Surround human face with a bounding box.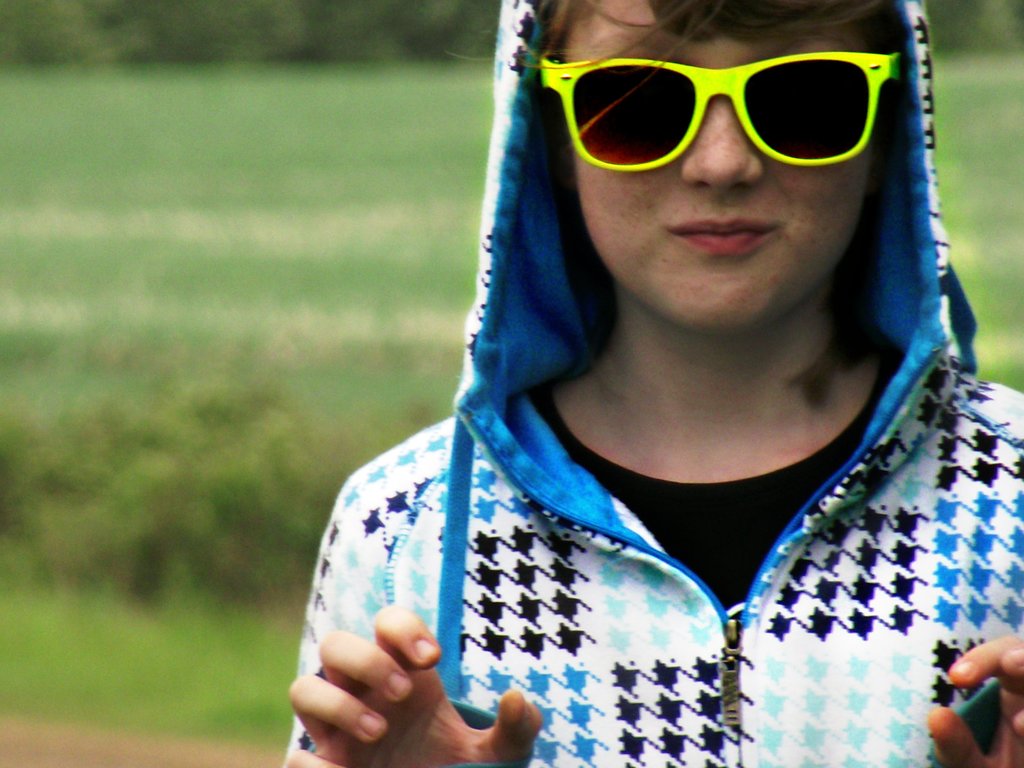
576,0,872,336.
